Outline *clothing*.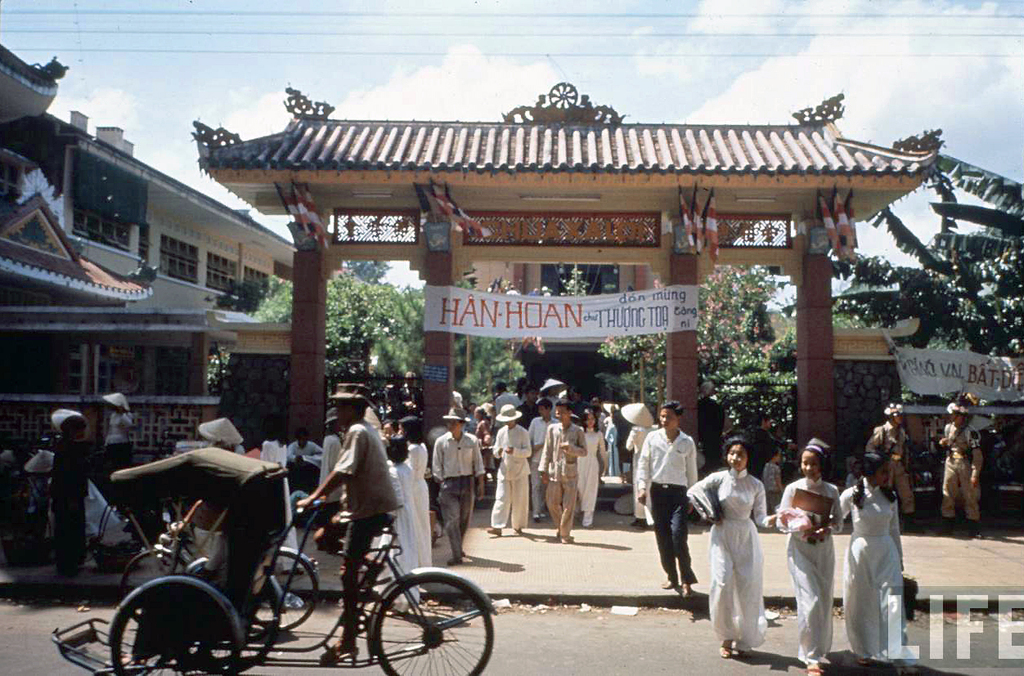
Outline: rect(851, 478, 909, 648).
